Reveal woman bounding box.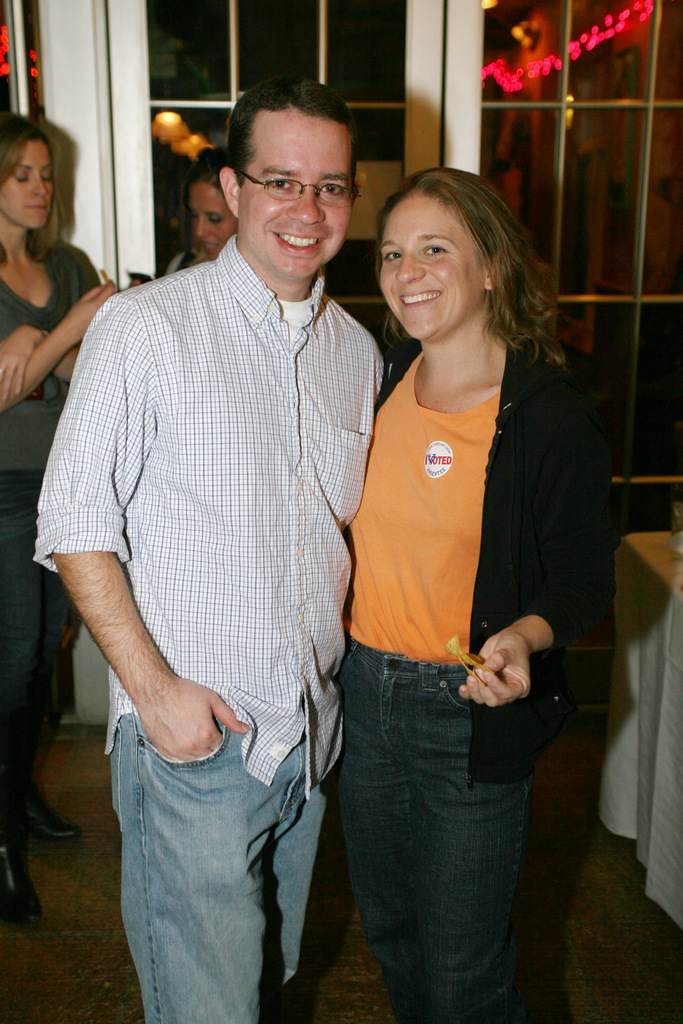
Revealed: 0,111,113,945.
